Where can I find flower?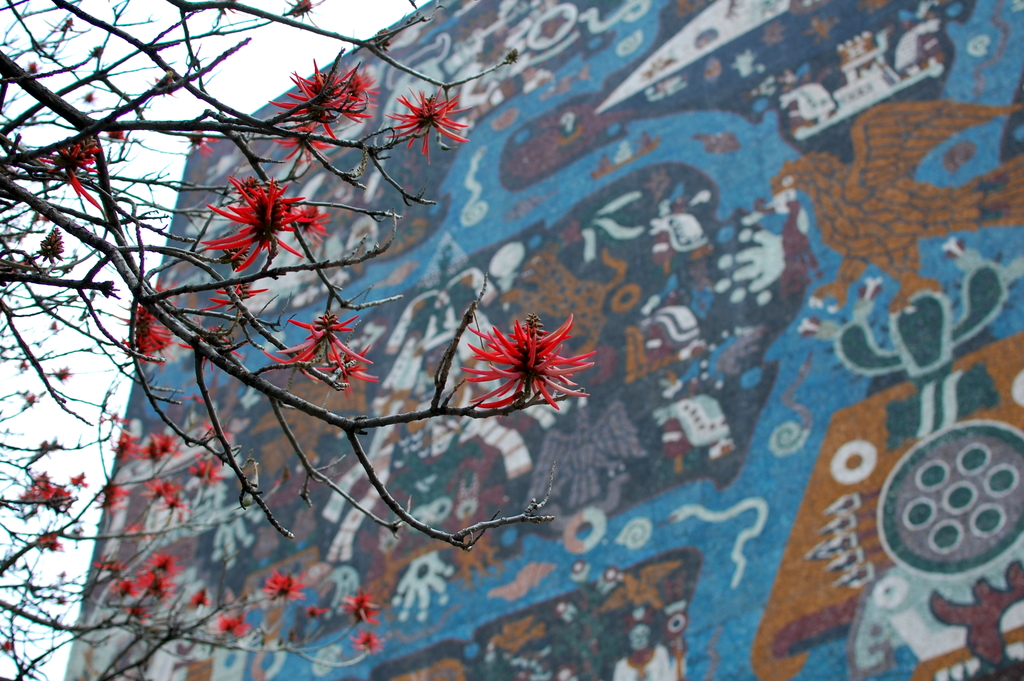
You can find it at <box>136,307,172,359</box>.
